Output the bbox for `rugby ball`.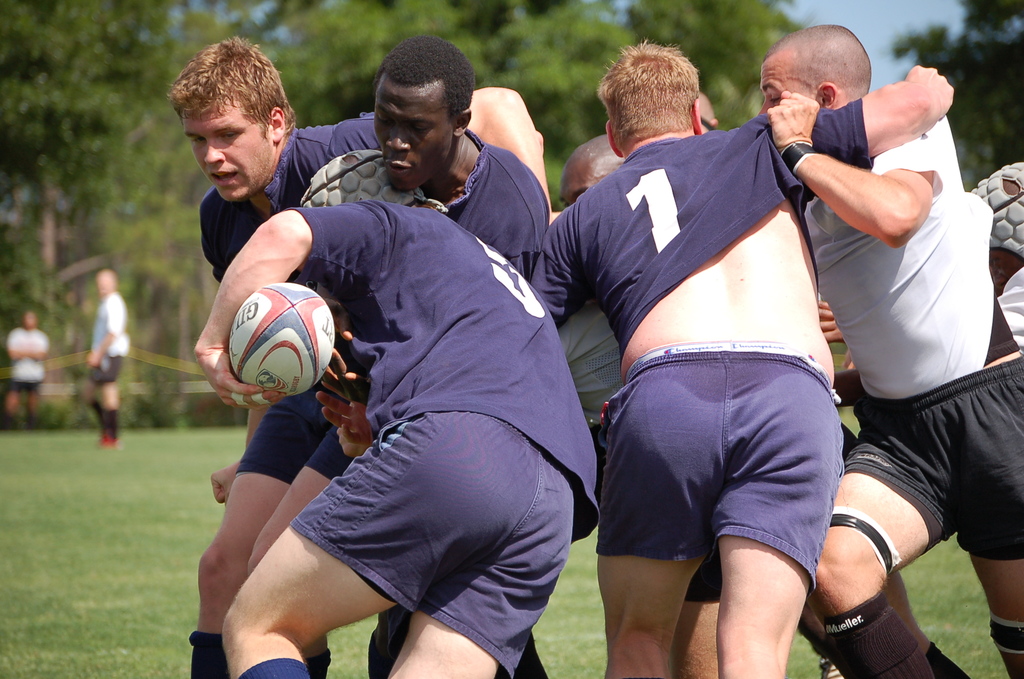
{"x1": 225, "y1": 281, "x2": 335, "y2": 398}.
